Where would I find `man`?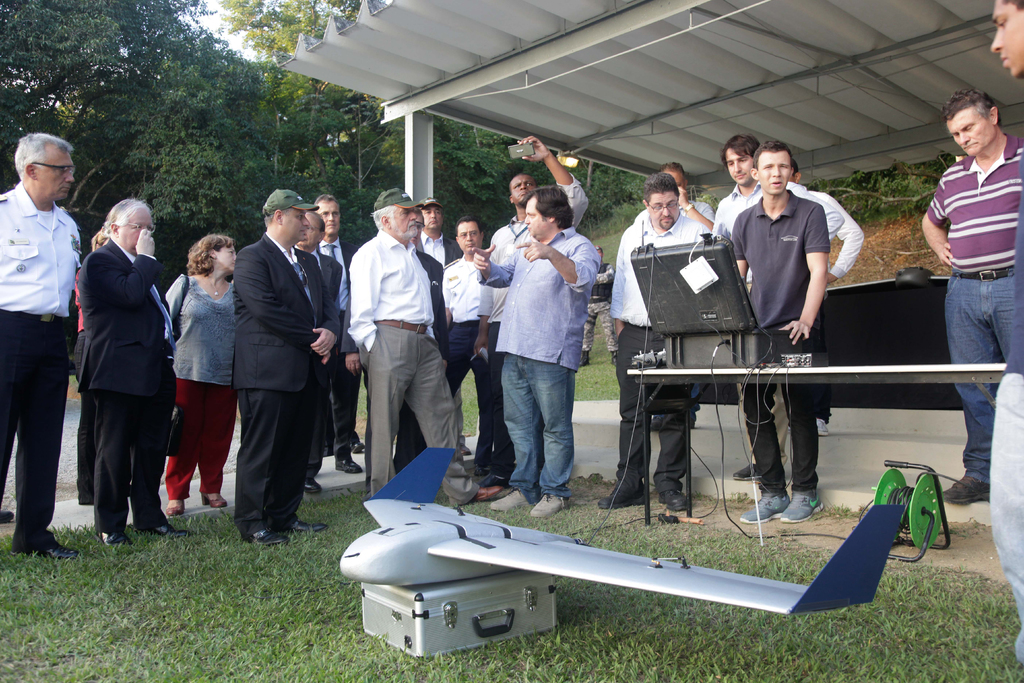
At region(728, 132, 830, 525).
